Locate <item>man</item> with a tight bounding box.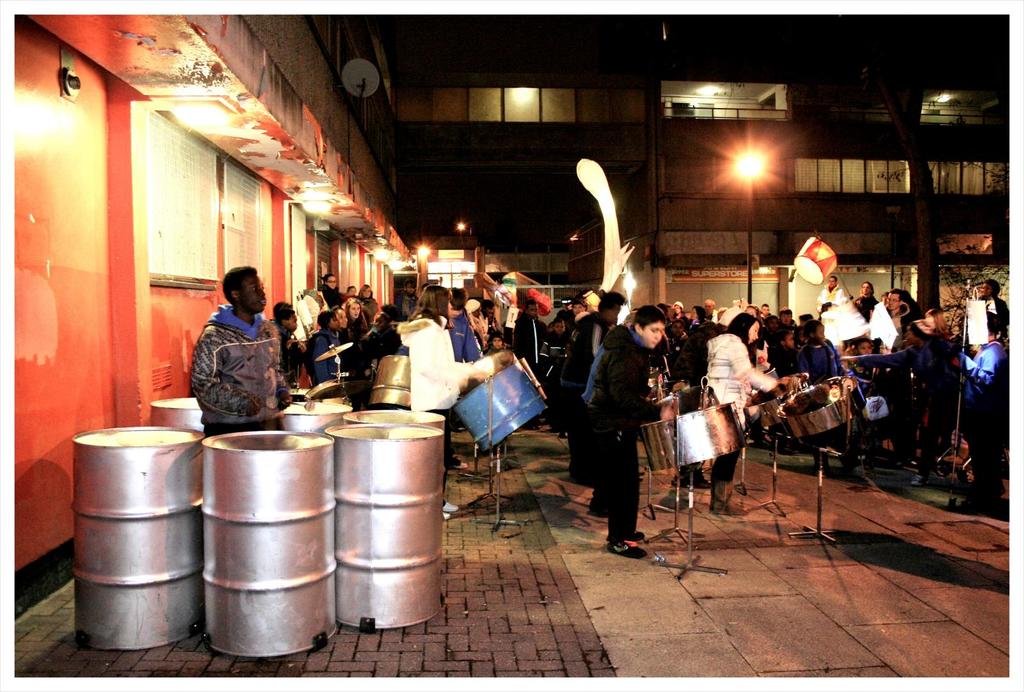
bbox(854, 278, 884, 315).
